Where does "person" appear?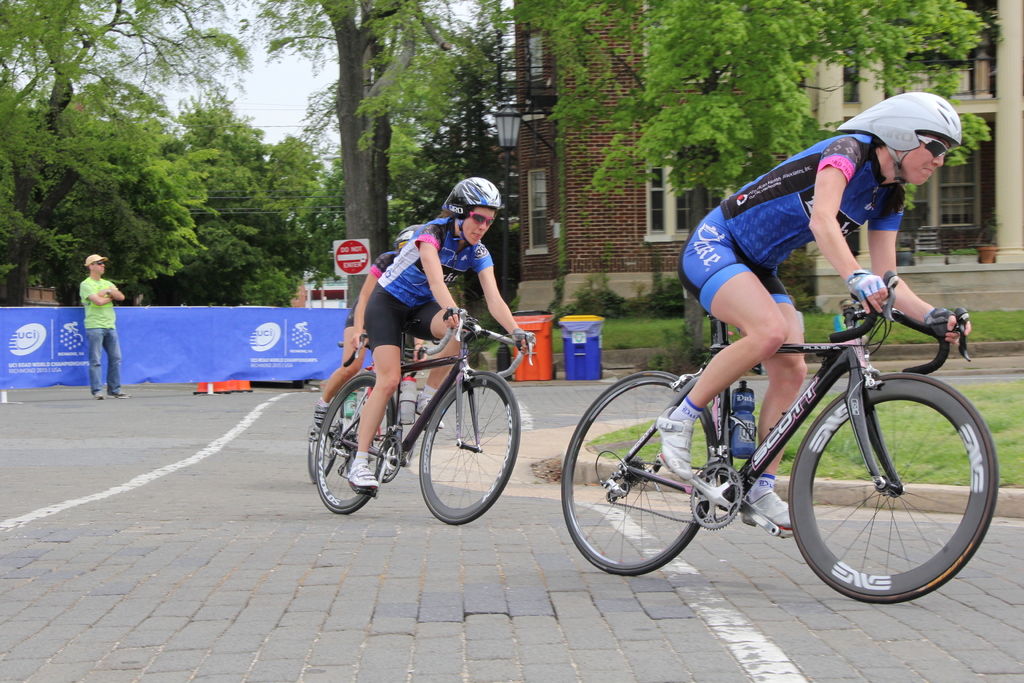
Appears at (351,176,535,494).
